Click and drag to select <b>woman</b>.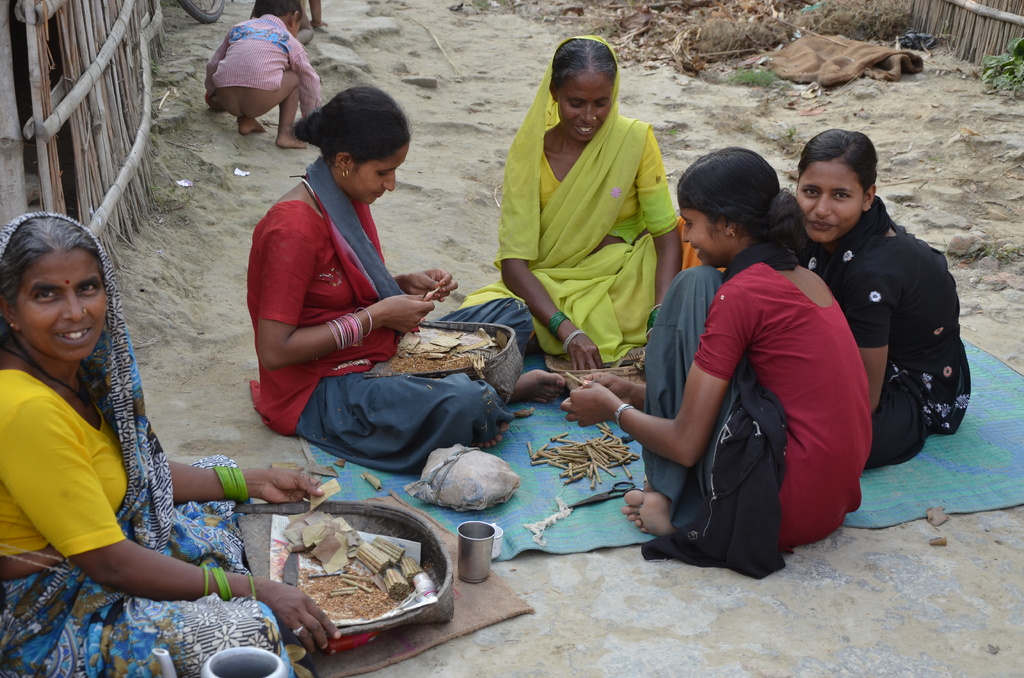
Selection: crop(793, 126, 973, 476).
